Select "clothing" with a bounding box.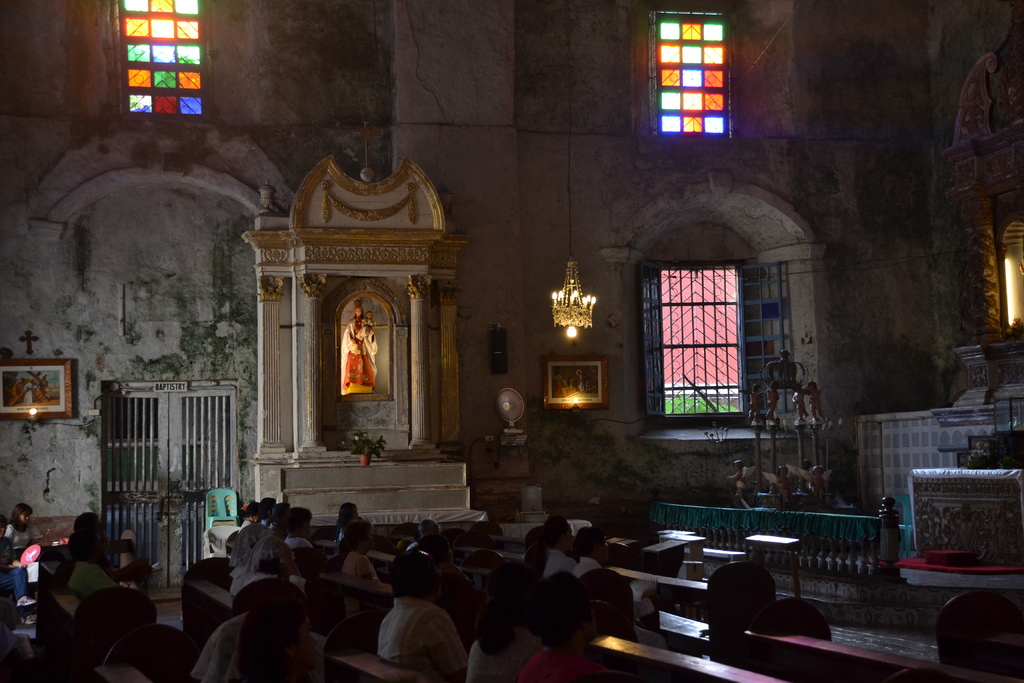
<box>360,318,376,342</box>.
